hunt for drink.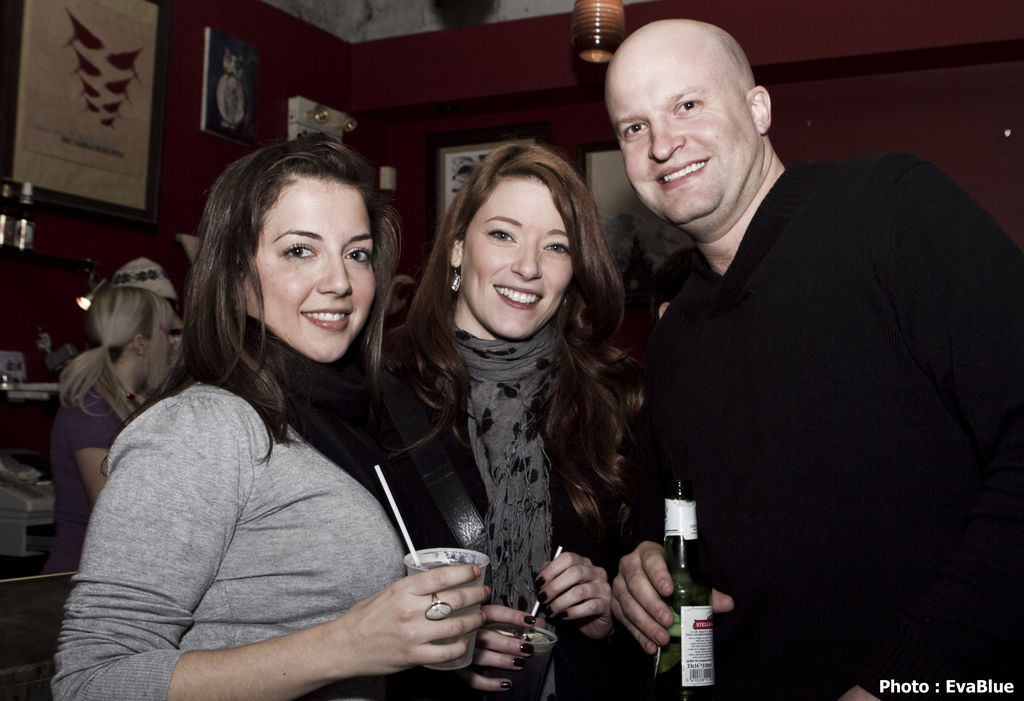
Hunted down at <region>642, 480, 714, 700</region>.
